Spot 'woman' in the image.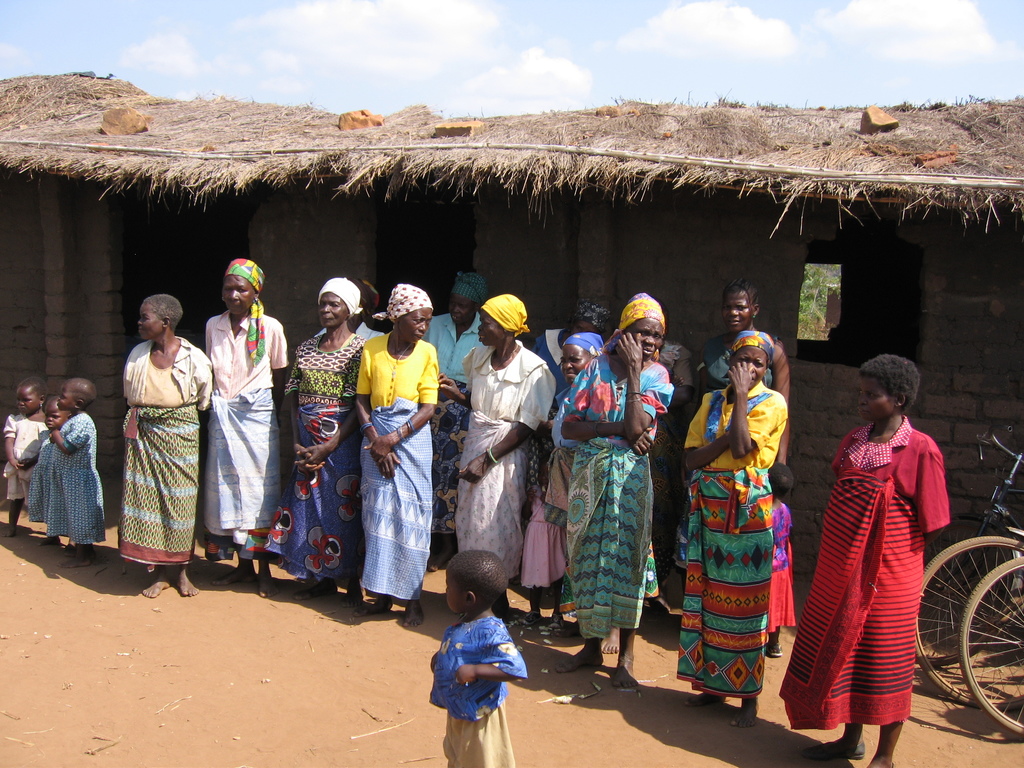
'woman' found at (117, 291, 216, 597).
